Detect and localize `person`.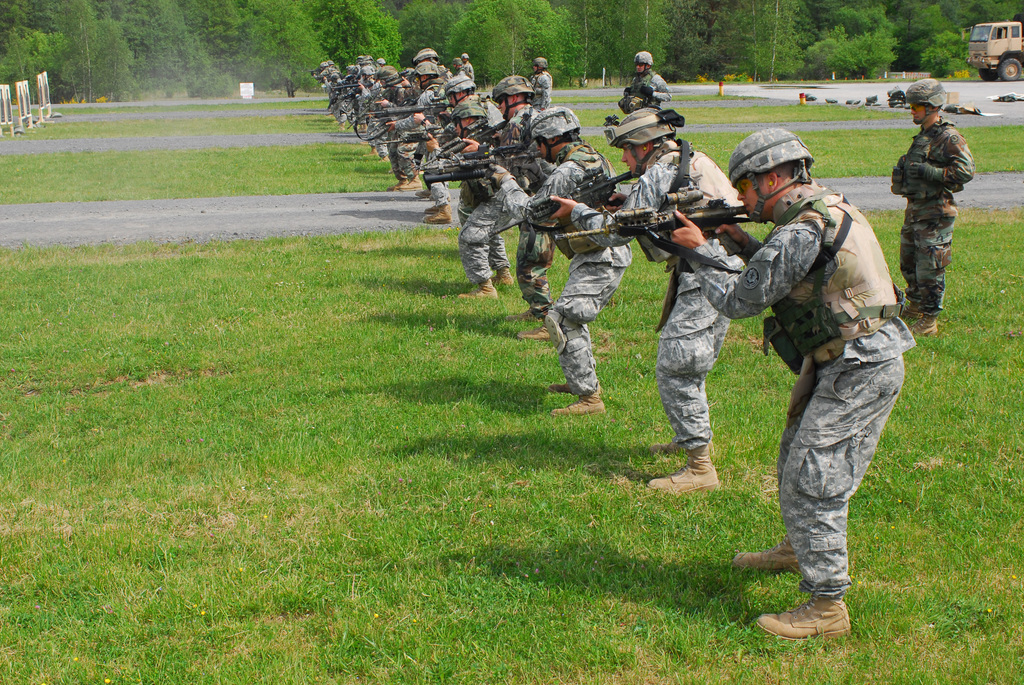
Localized at [890, 75, 980, 337].
